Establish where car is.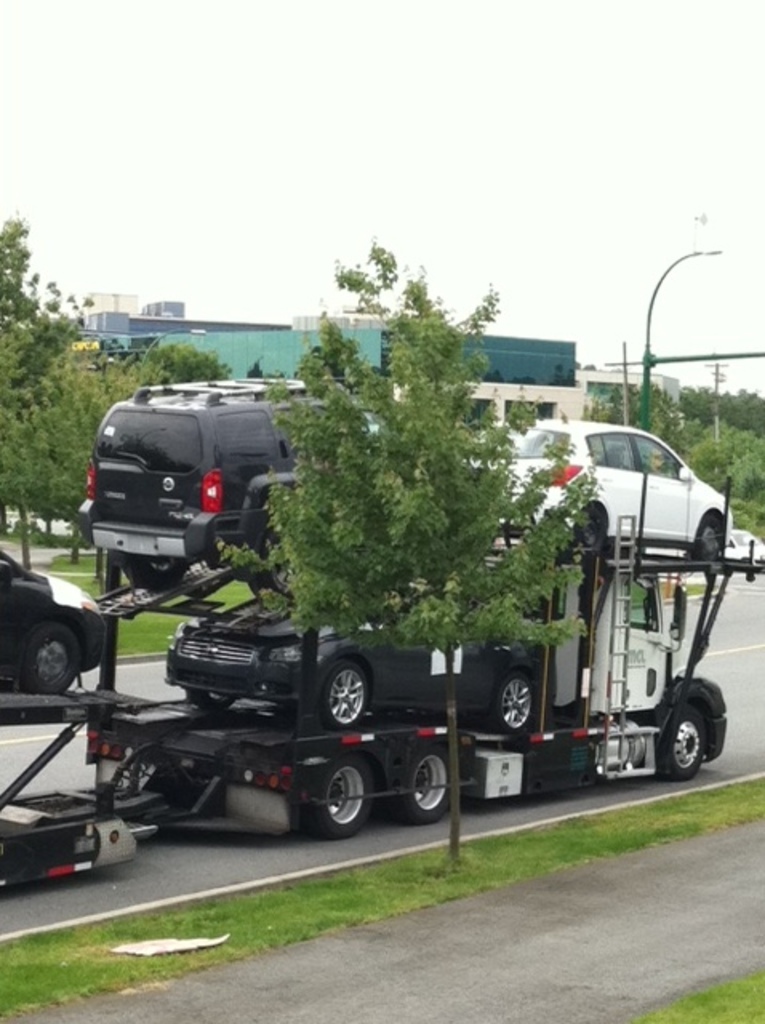
Established at bbox=(707, 510, 763, 570).
